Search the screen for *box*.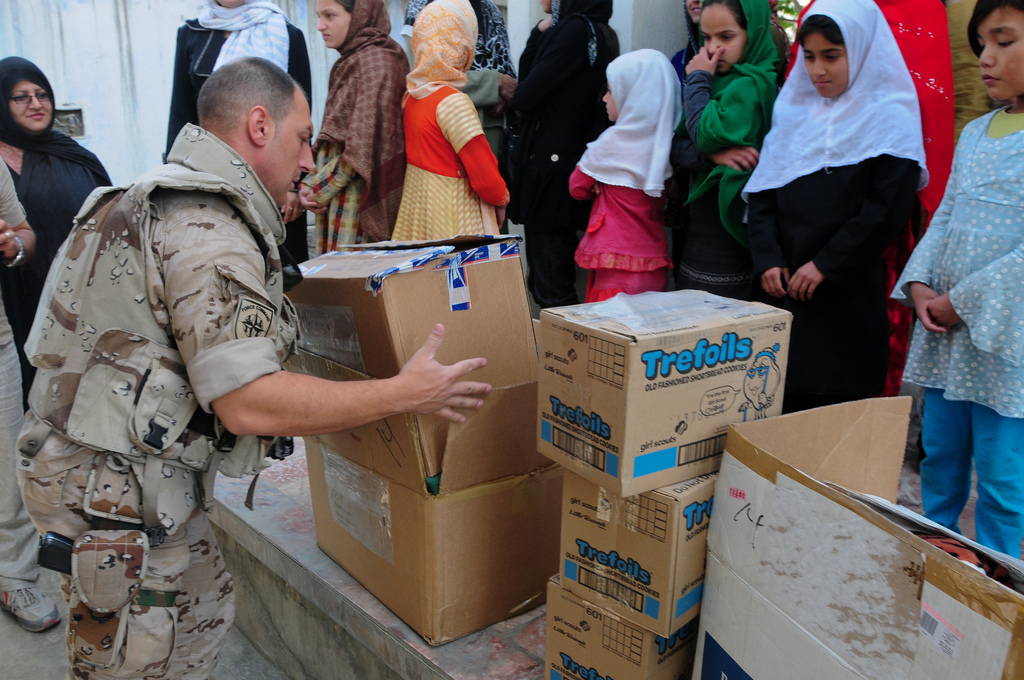
Found at {"left": 703, "top": 391, "right": 1023, "bottom": 679}.
